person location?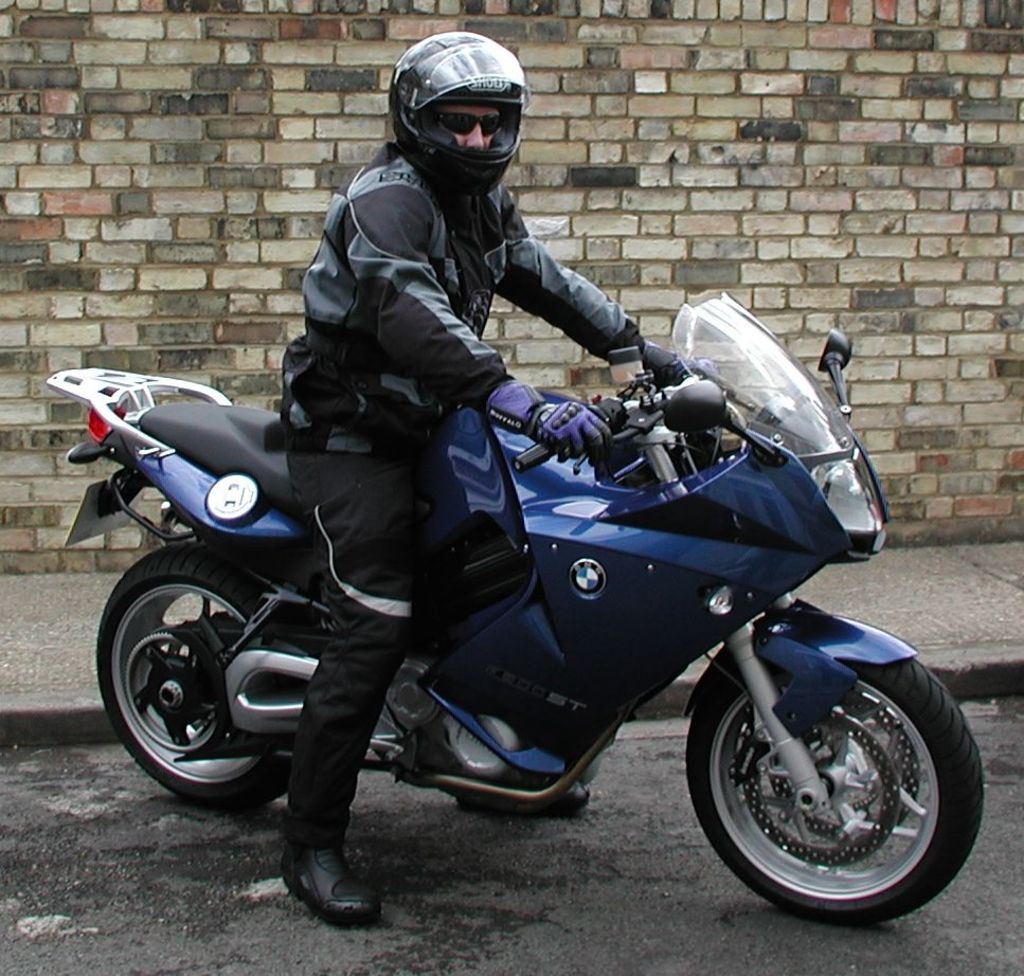
BBox(276, 21, 720, 923)
